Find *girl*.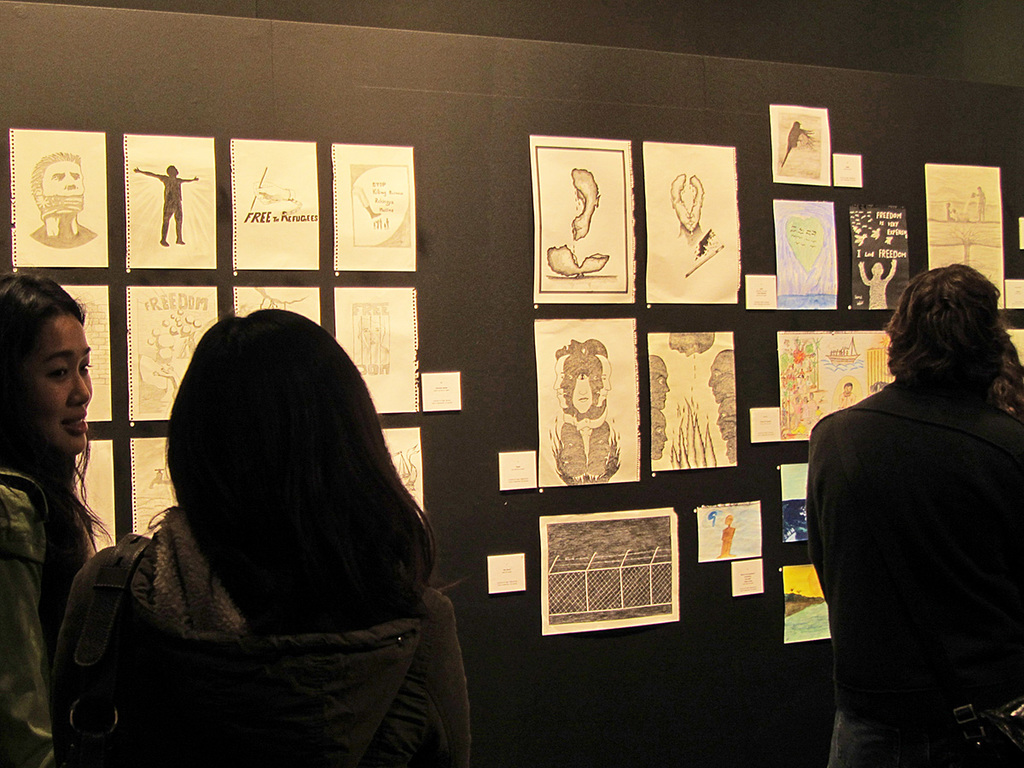
crop(0, 271, 113, 767).
